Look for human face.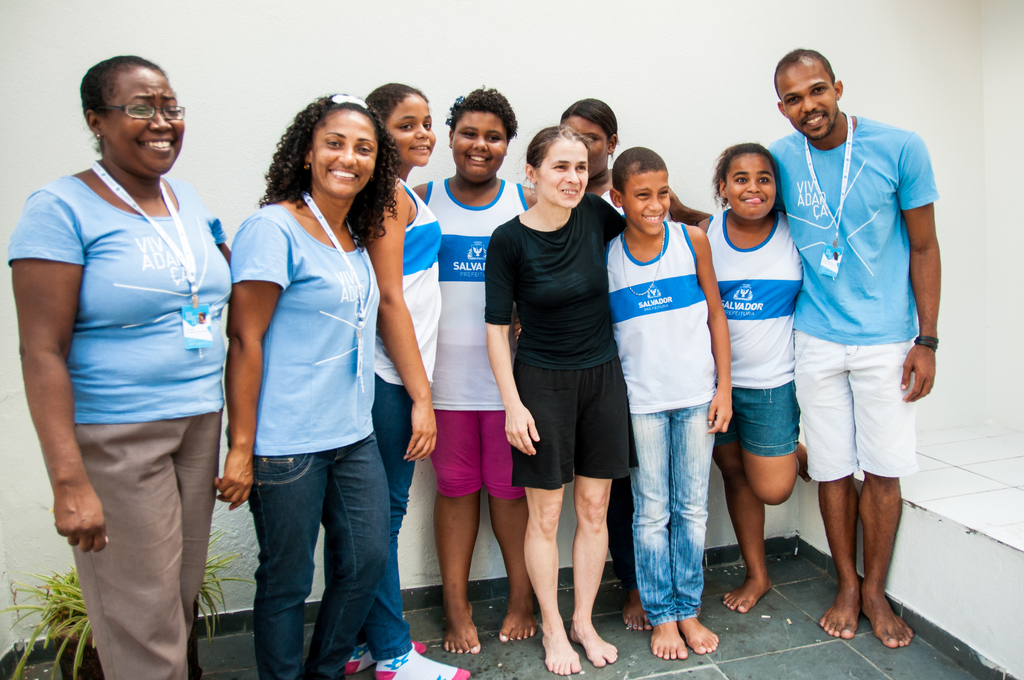
Found: pyautogui.locateOnScreen(309, 110, 380, 196).
